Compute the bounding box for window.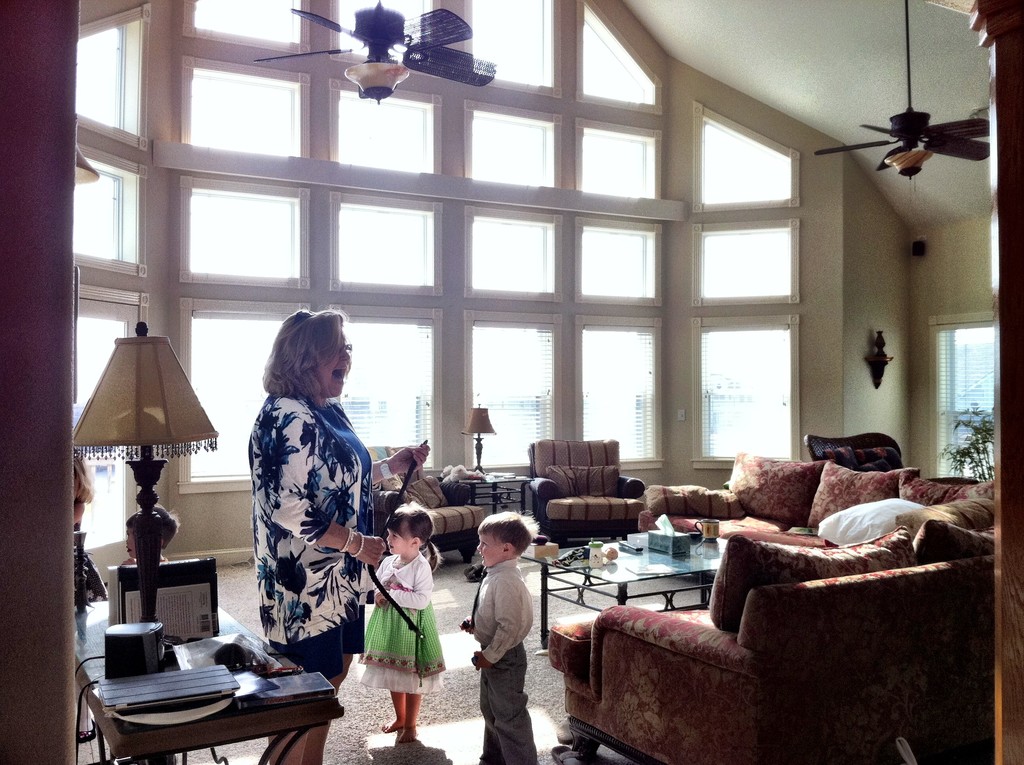
bbox=(182, 299, 308, 492).
